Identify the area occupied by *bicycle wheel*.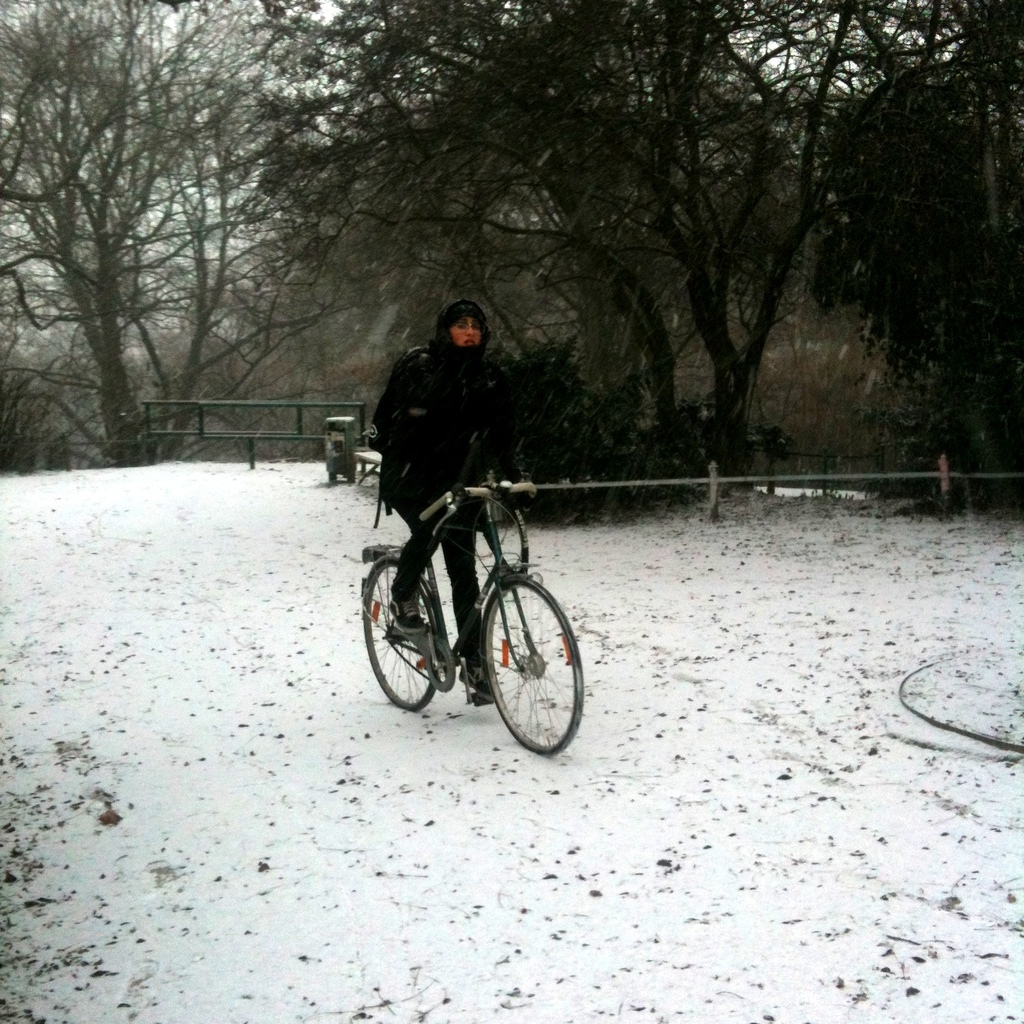
Area: x1=355 y1=563 x2=450 y2=715.
